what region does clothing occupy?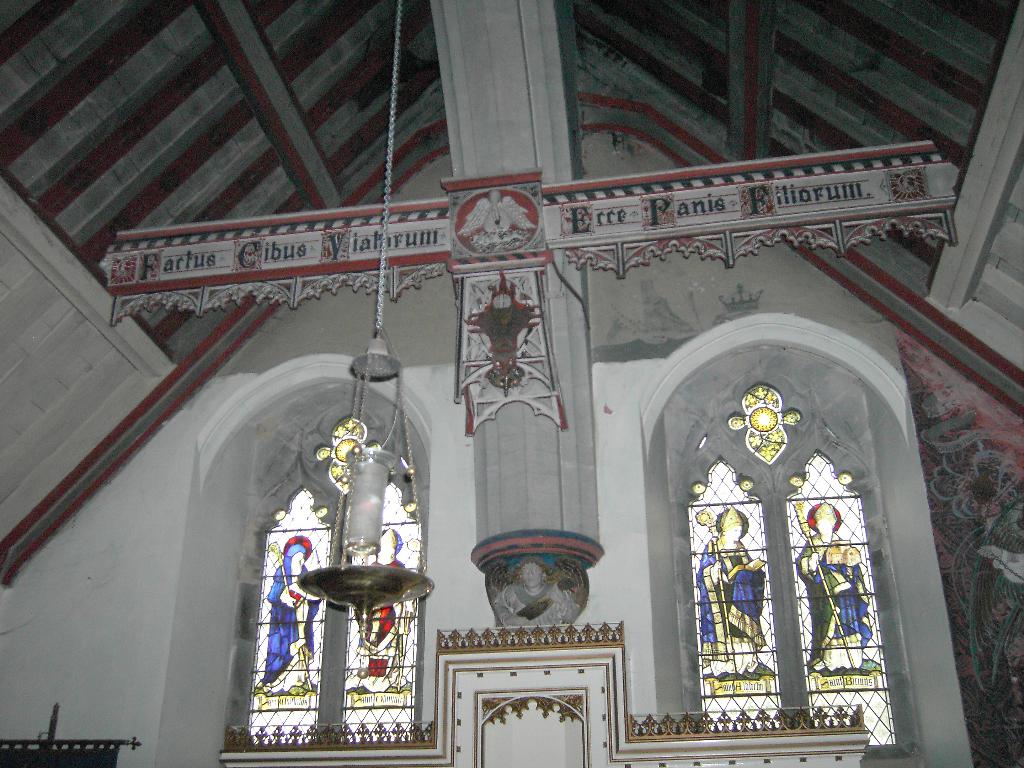
Rect(261, 561, 318, 679).
